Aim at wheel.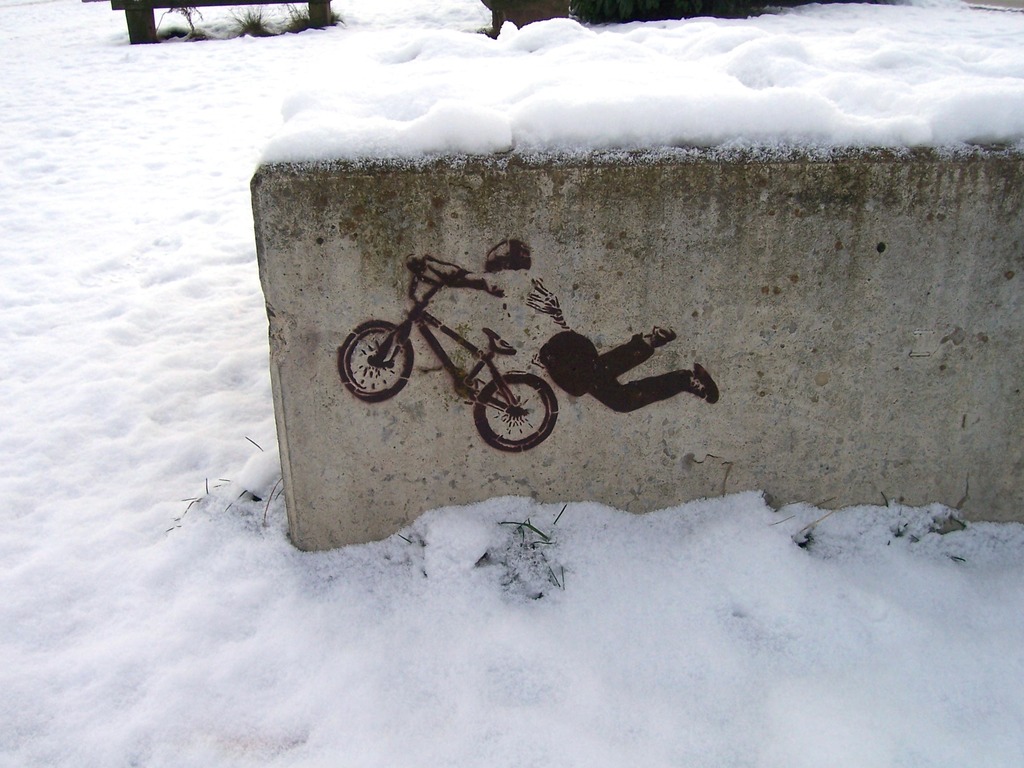
Aimed at box=[465, 374, 554, 447].
